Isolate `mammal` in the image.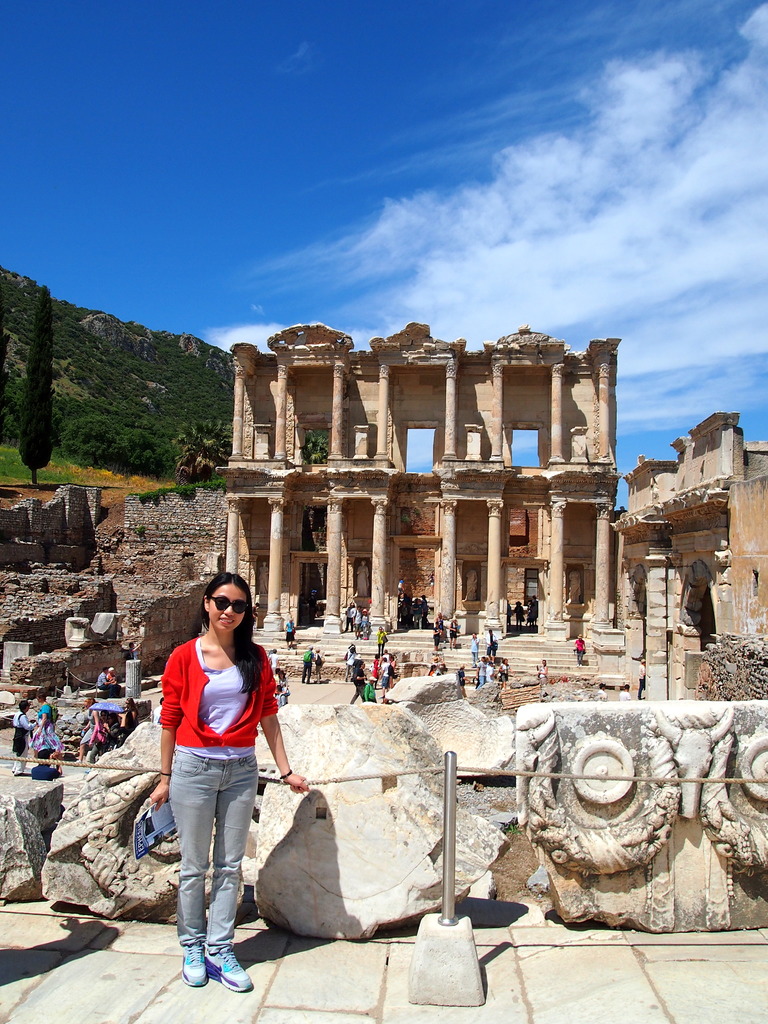
Isolated region: detection(502, 601, 513, 629).
